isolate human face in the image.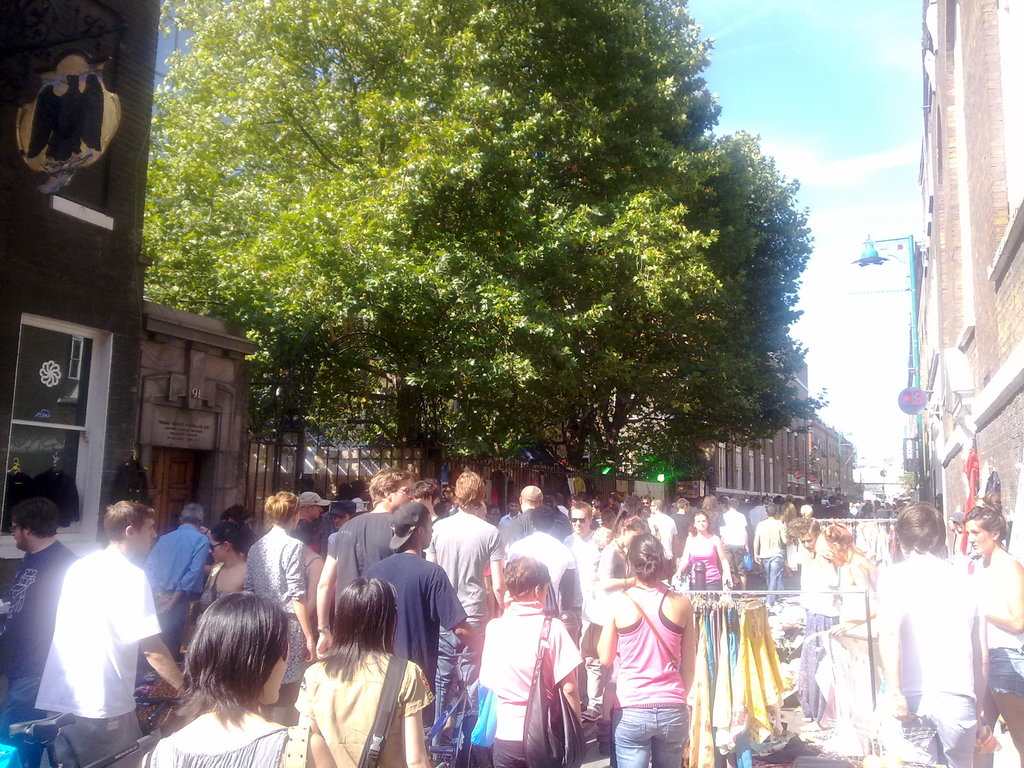
Isolated region: 570, 511, 588, 531.
